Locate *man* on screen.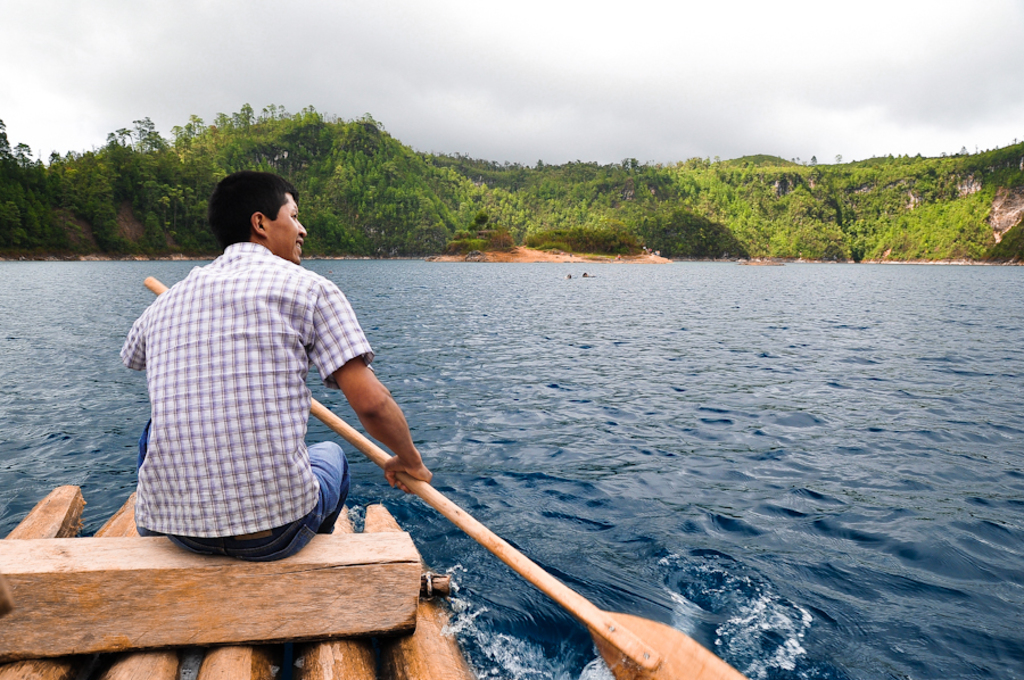
On screen at (left=132, top=164, right=387, bottom=580).
